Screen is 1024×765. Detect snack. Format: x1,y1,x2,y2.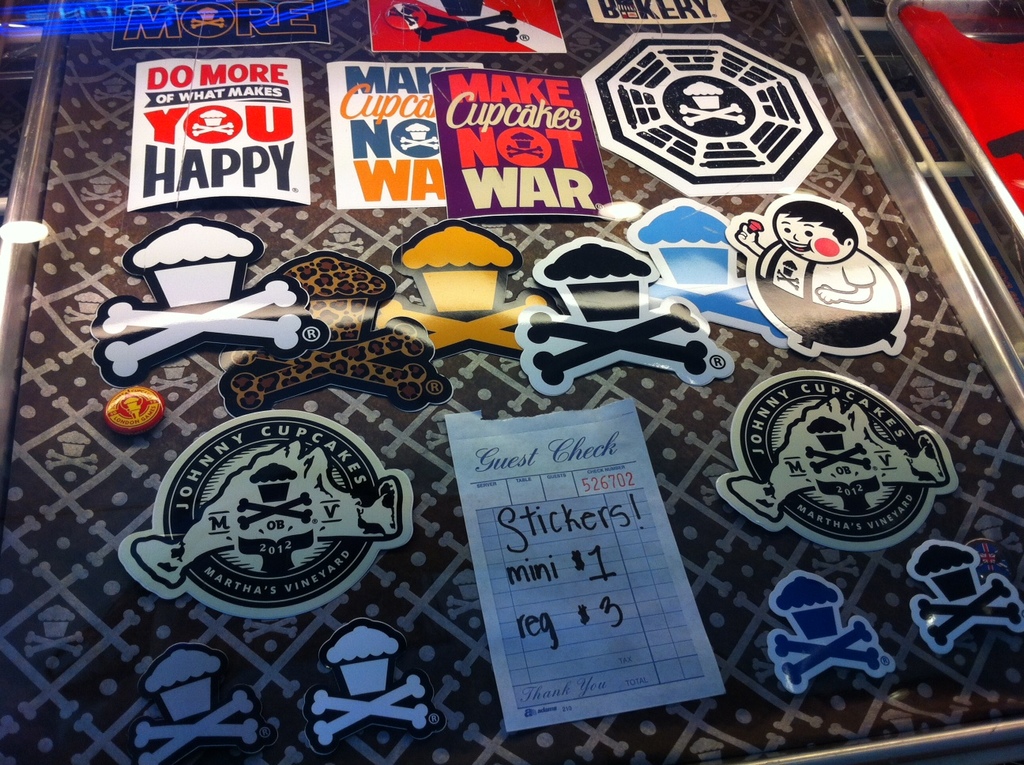
329,224,355,239.
